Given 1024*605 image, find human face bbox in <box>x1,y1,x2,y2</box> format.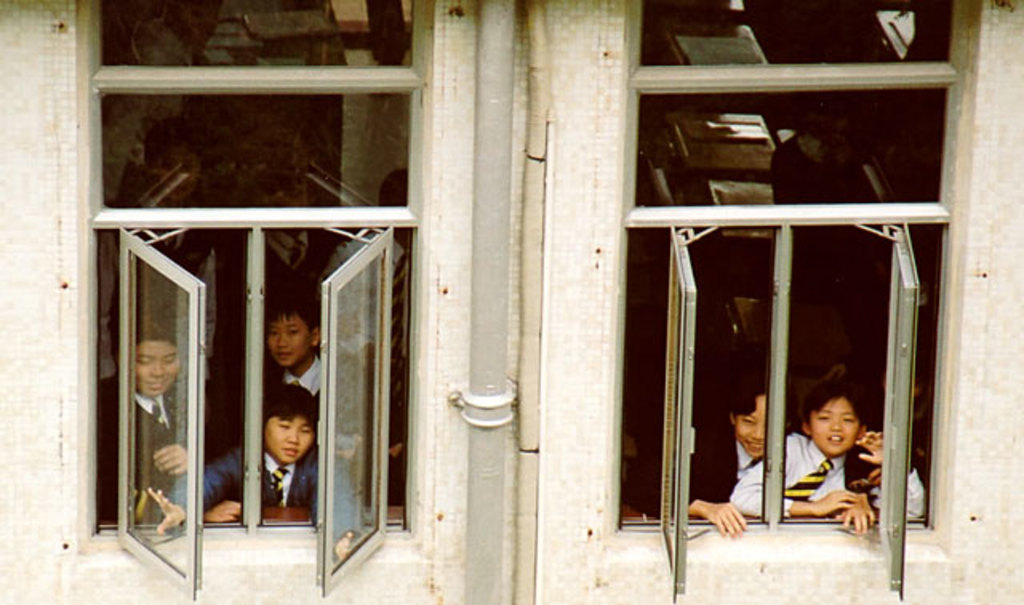
<box>259,307,310,363</box>.
